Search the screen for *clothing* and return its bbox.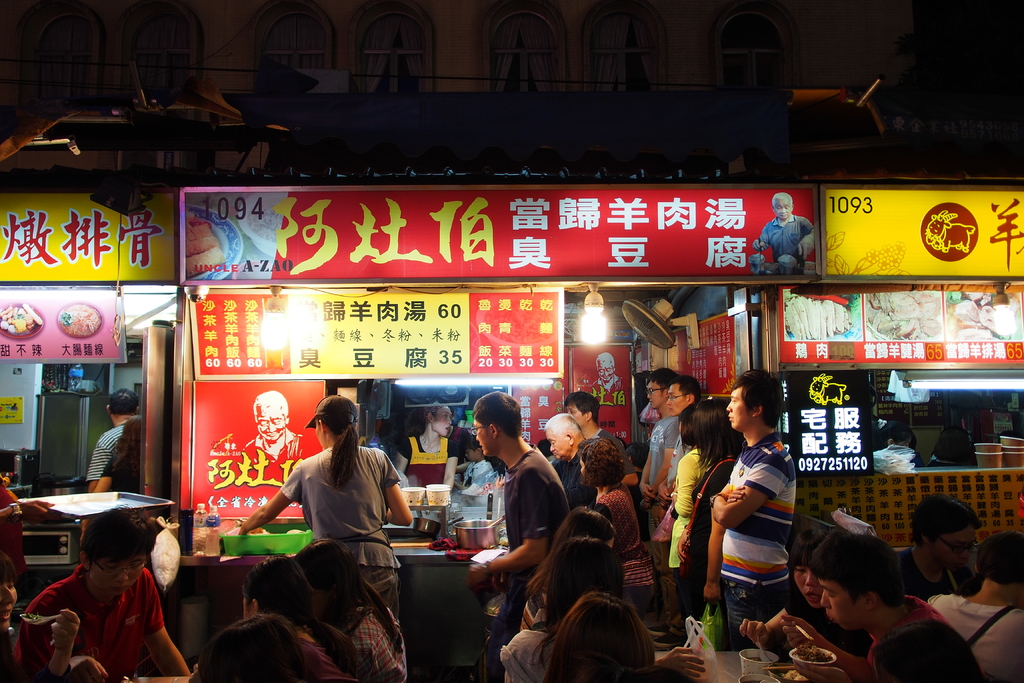
Found: Rect(86, 423, 124, 481).
